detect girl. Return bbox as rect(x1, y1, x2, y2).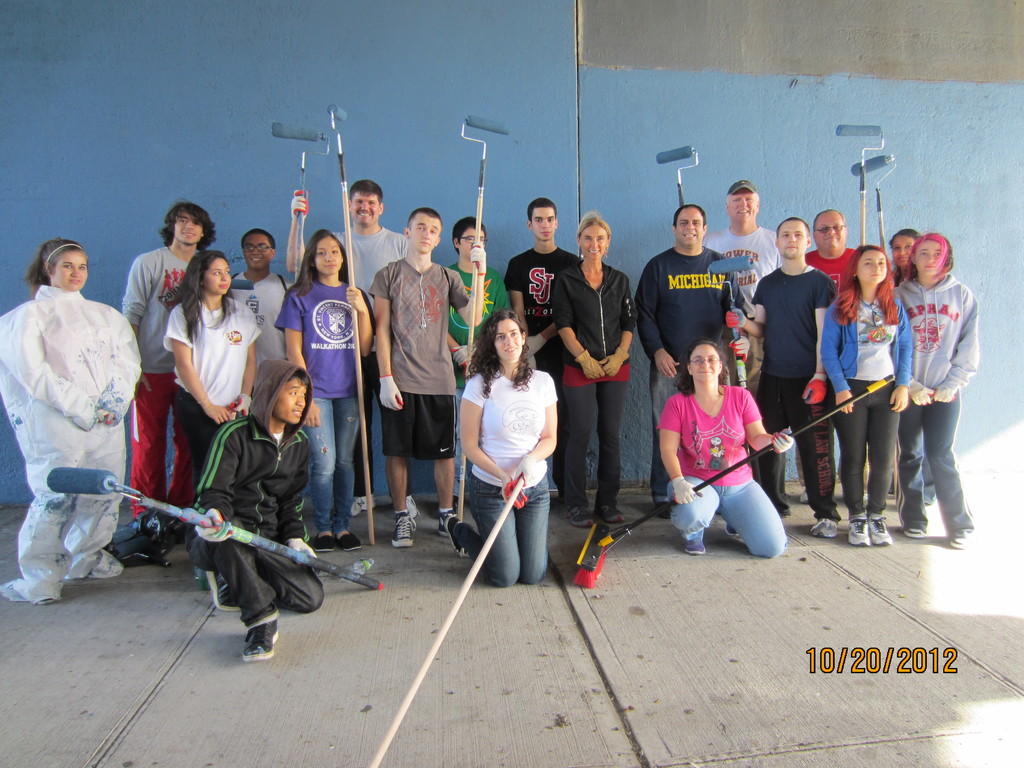
rect(228, 221, 300, 409).
